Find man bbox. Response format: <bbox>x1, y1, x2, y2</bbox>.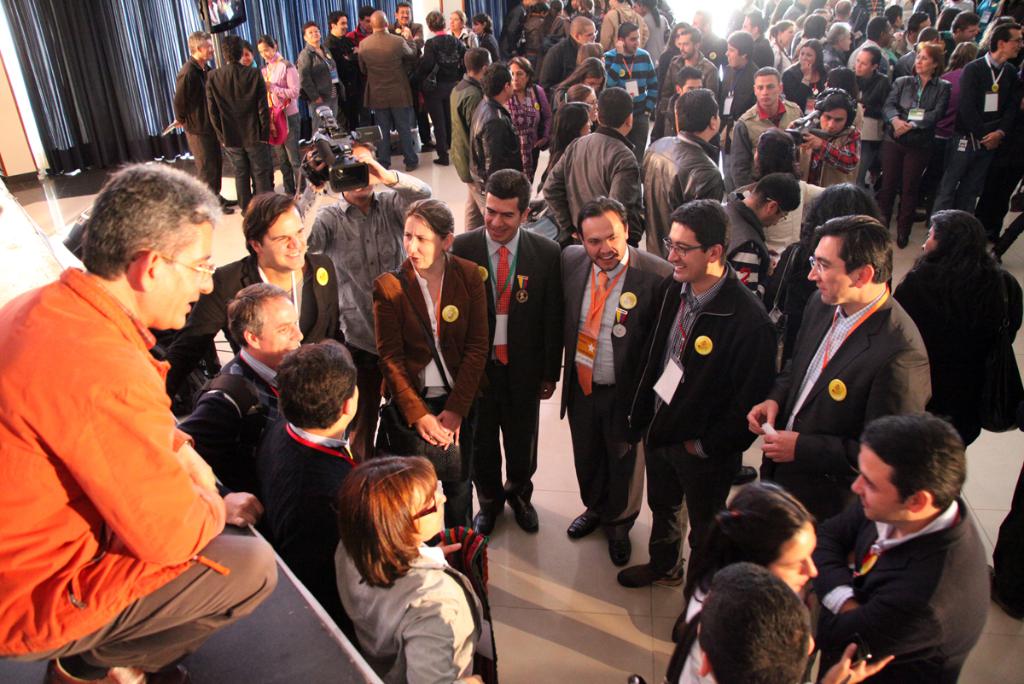
<bbox>828, 0, 853, 32</bbox>.
